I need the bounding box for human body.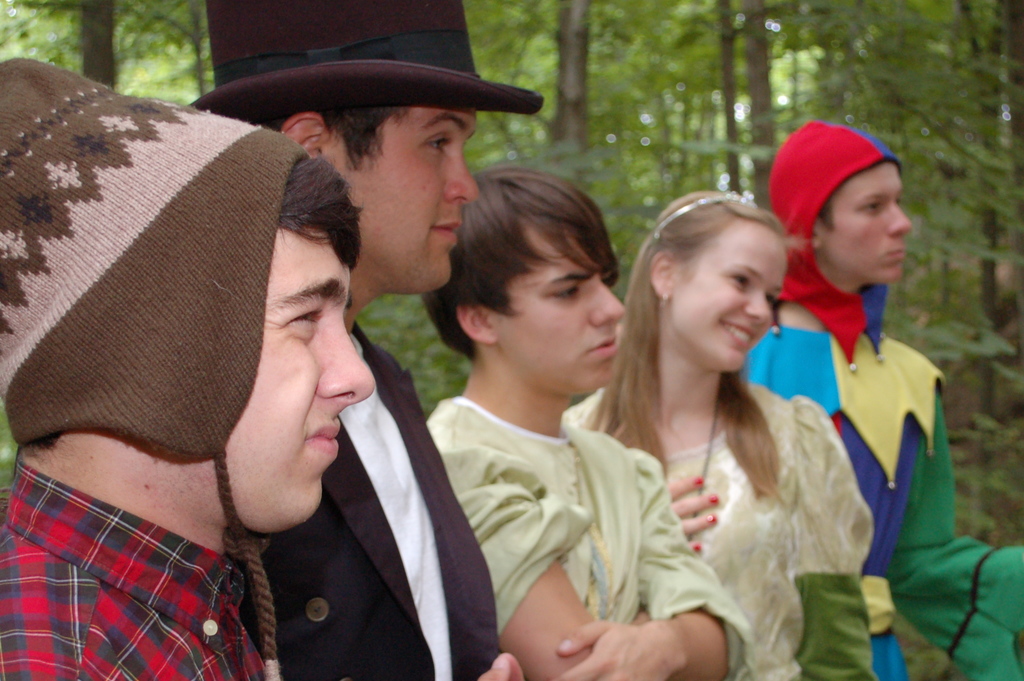
Here it is: box(0, 54, 373, 680).
